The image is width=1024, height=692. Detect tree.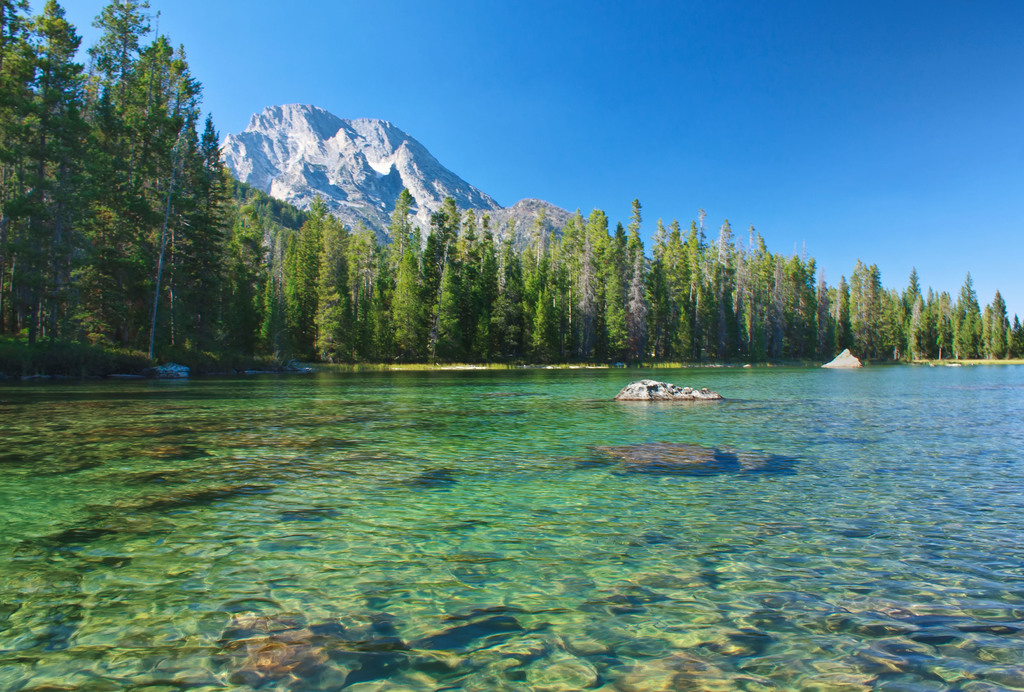
Detection: {"x1": 708, "y1": 220, "x2": 740, "y2": 368}.
